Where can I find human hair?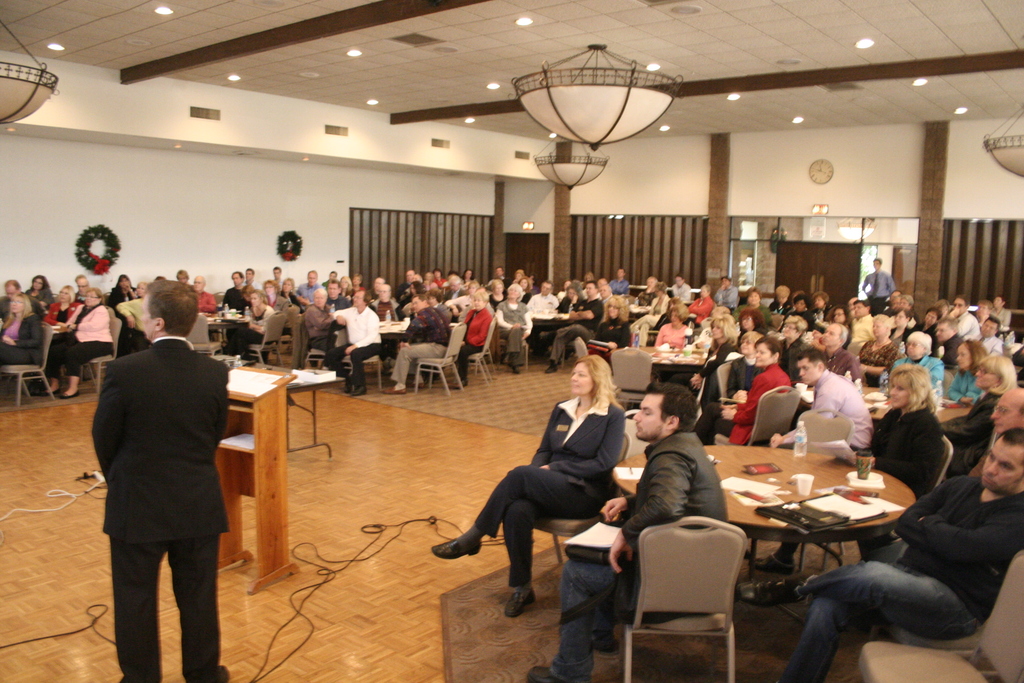
You can find it at 646:384:696:432.
